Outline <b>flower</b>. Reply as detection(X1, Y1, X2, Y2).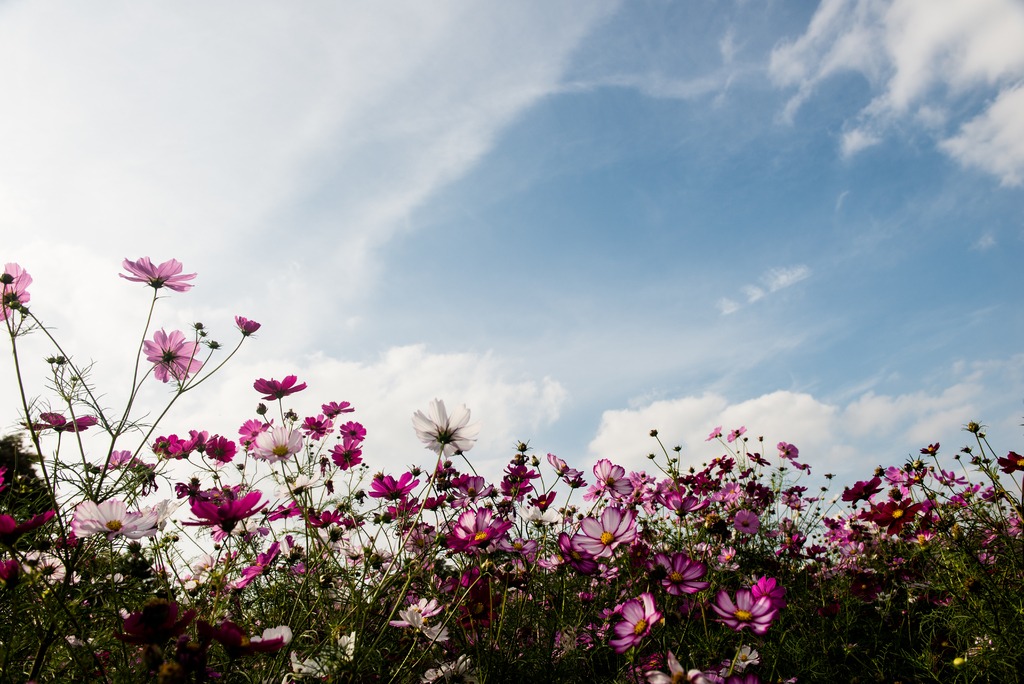
detection(367, 465, 421, 500).
